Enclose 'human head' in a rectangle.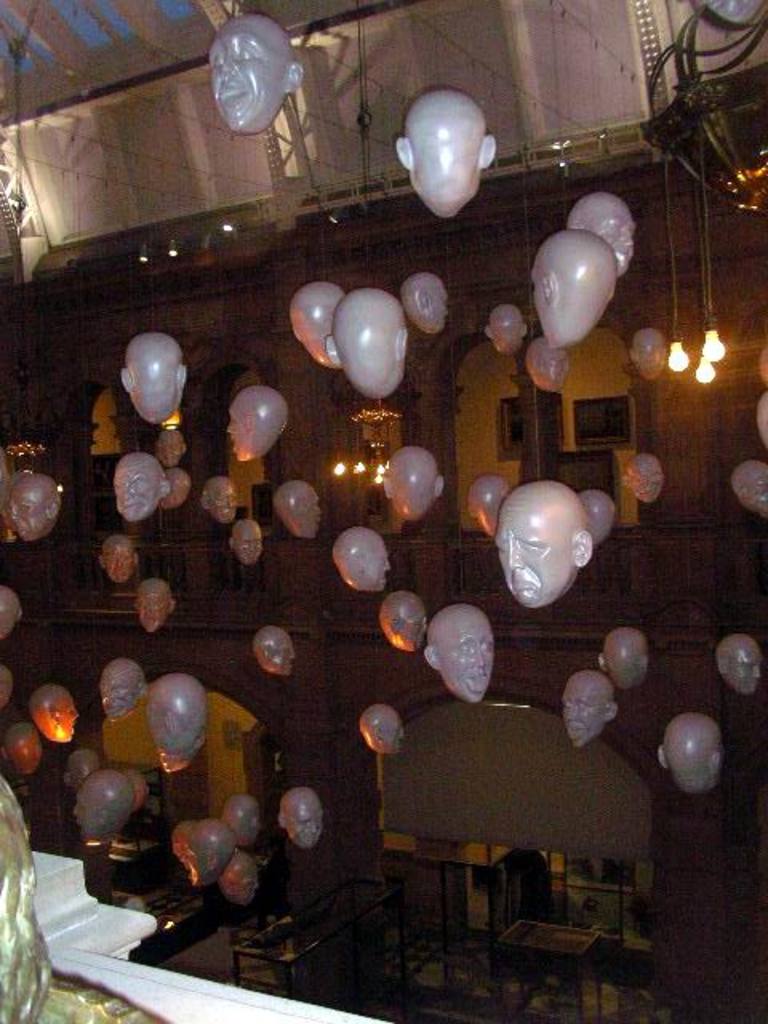
crop(518, 344, 570, 392).
